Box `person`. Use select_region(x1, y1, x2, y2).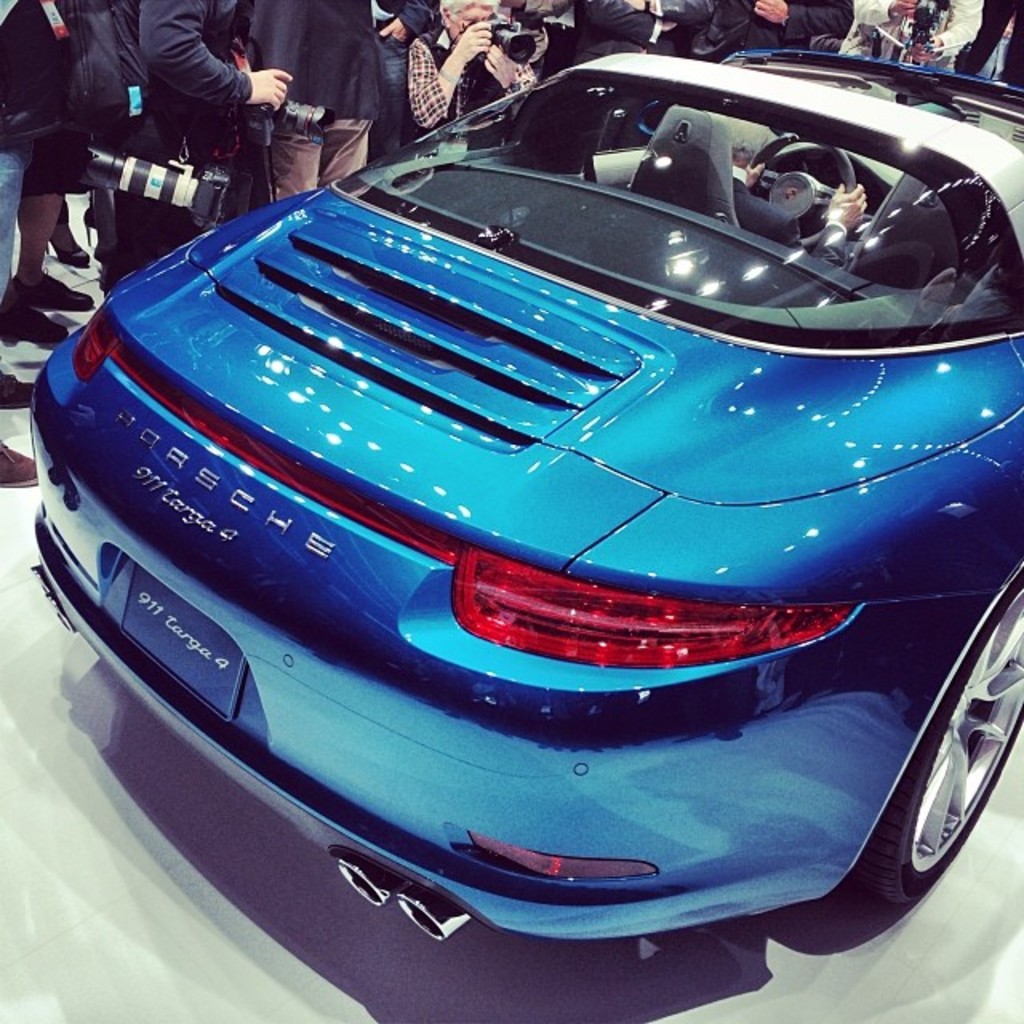
select_region(477, 0, 1019, 85).
